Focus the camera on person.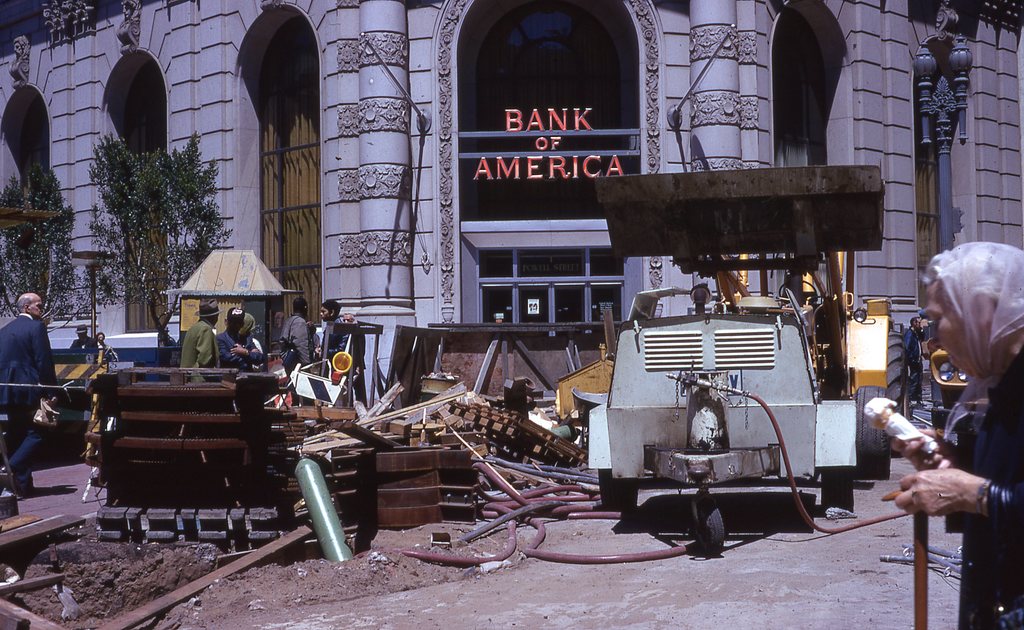
Focus region: left=99, top=333, right=116, bottom=363.
